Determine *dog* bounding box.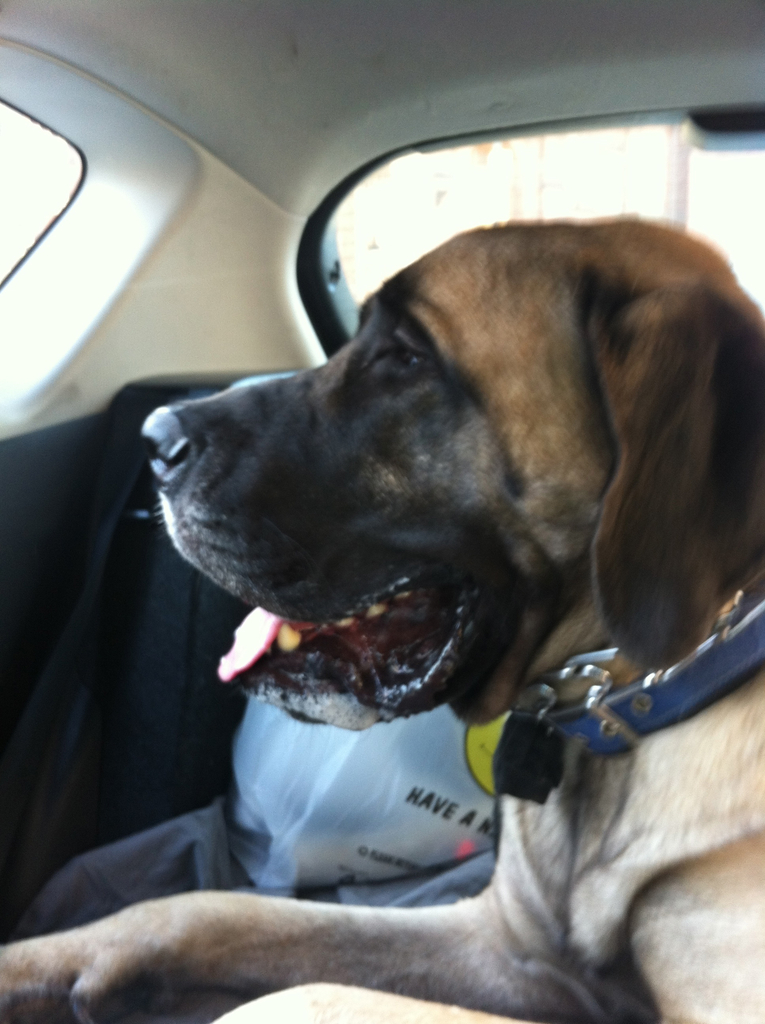
Determined: 0:211:764:1023.
